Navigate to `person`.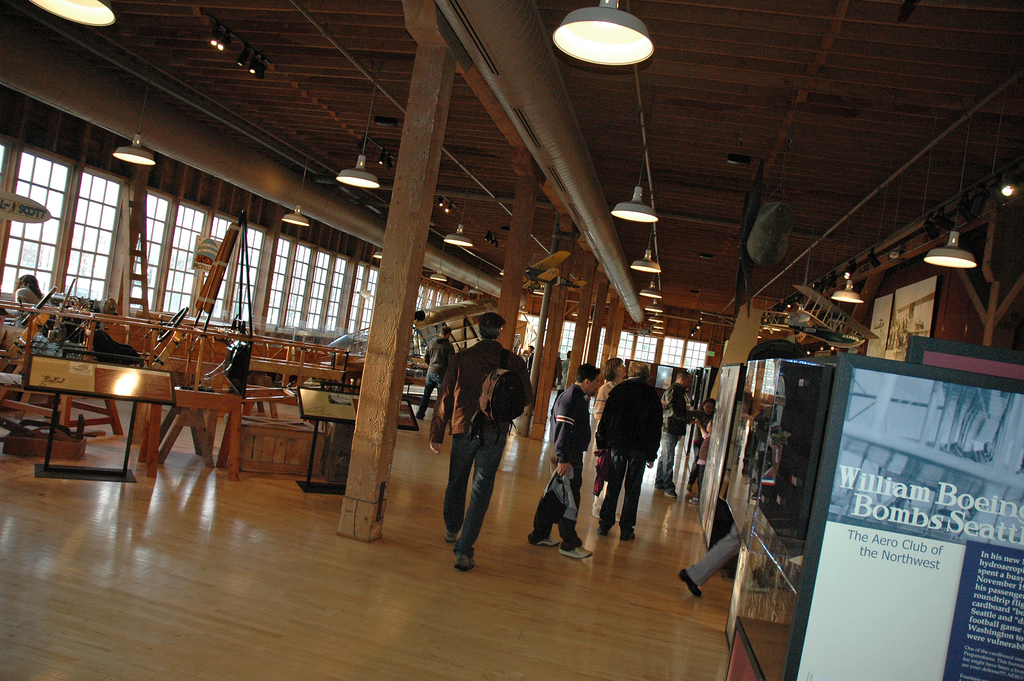
Navigation target: 674, 523, 741, 599.
